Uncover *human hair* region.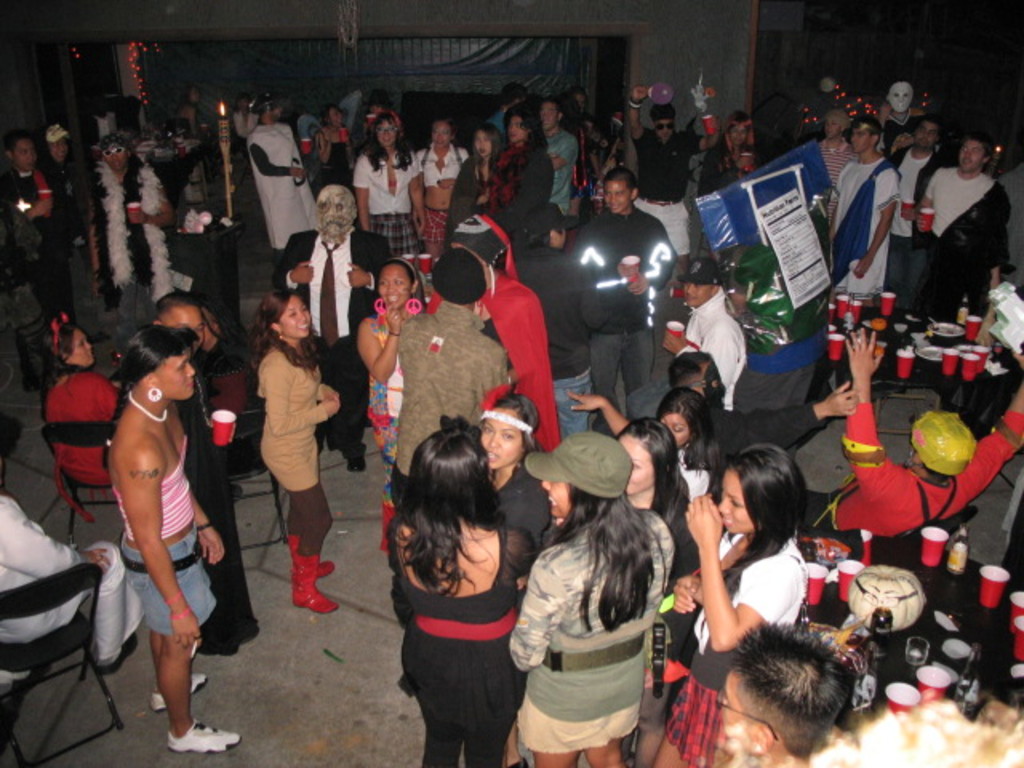
Uncovered: Rect(922, 112, 942, 134).
